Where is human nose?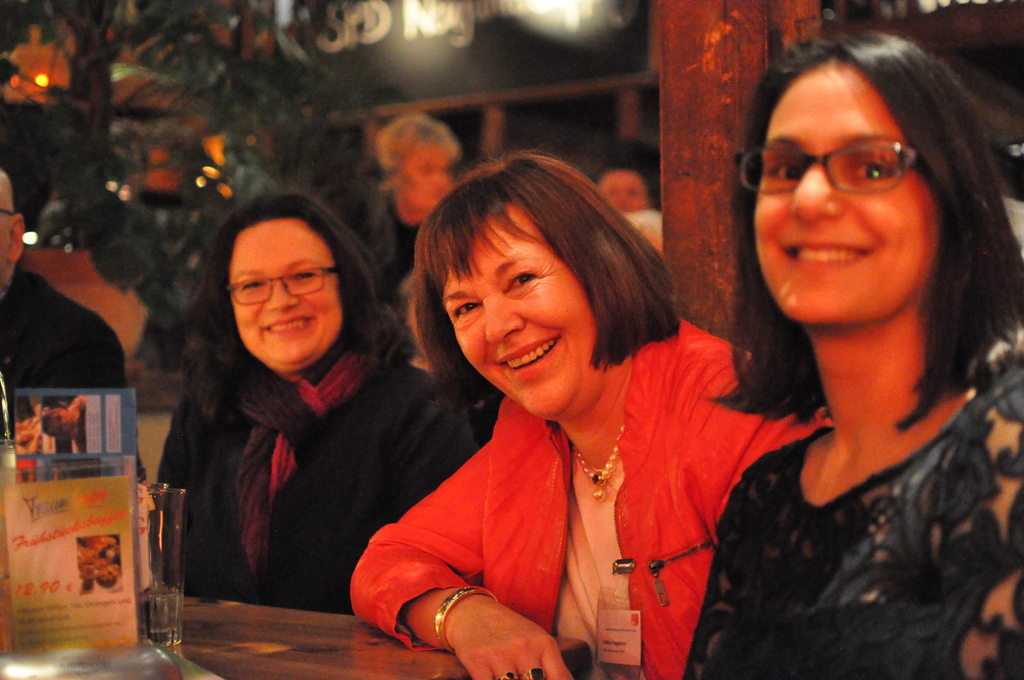
l=788, t=163, r=846, b=224.
